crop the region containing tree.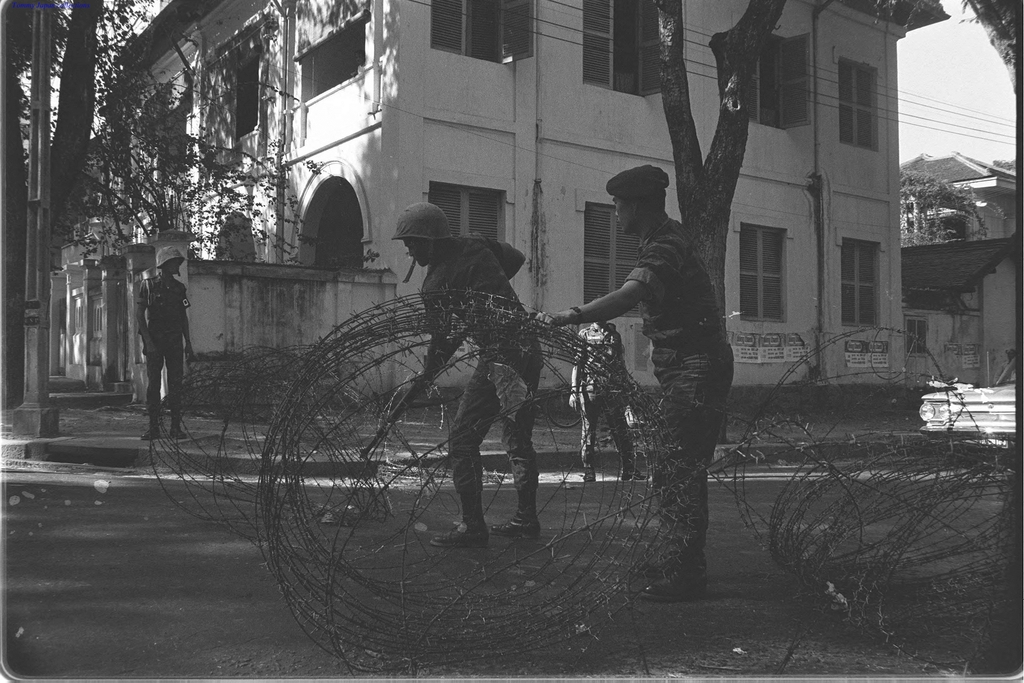
Crop region: (656, 0, 790, 327).
